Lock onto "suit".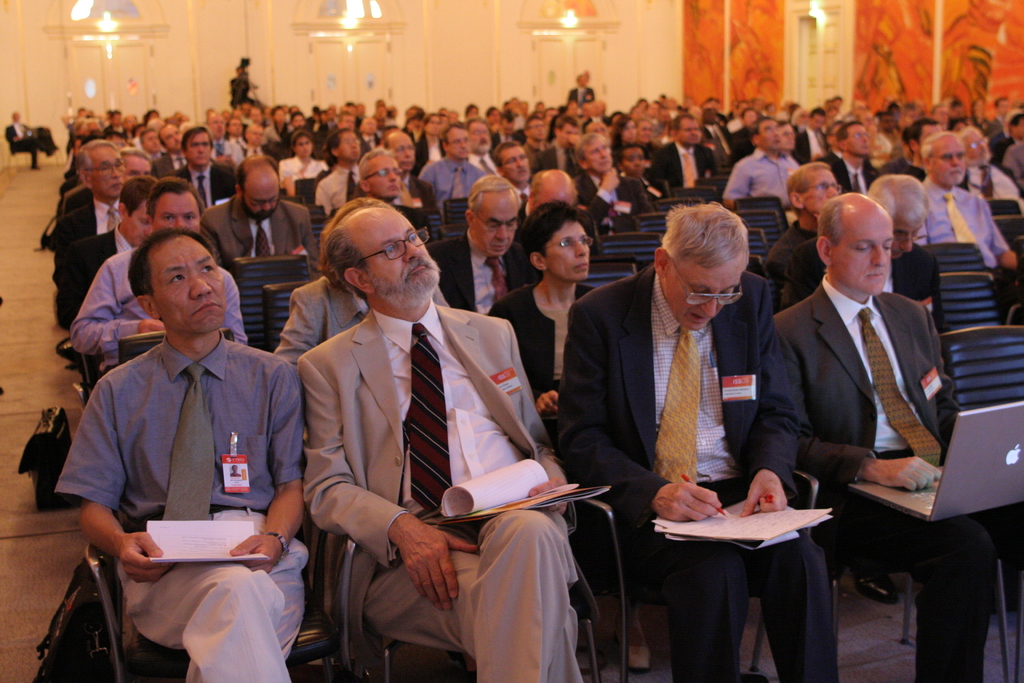
Locked: Rect(991, 136, 1011, 158).
